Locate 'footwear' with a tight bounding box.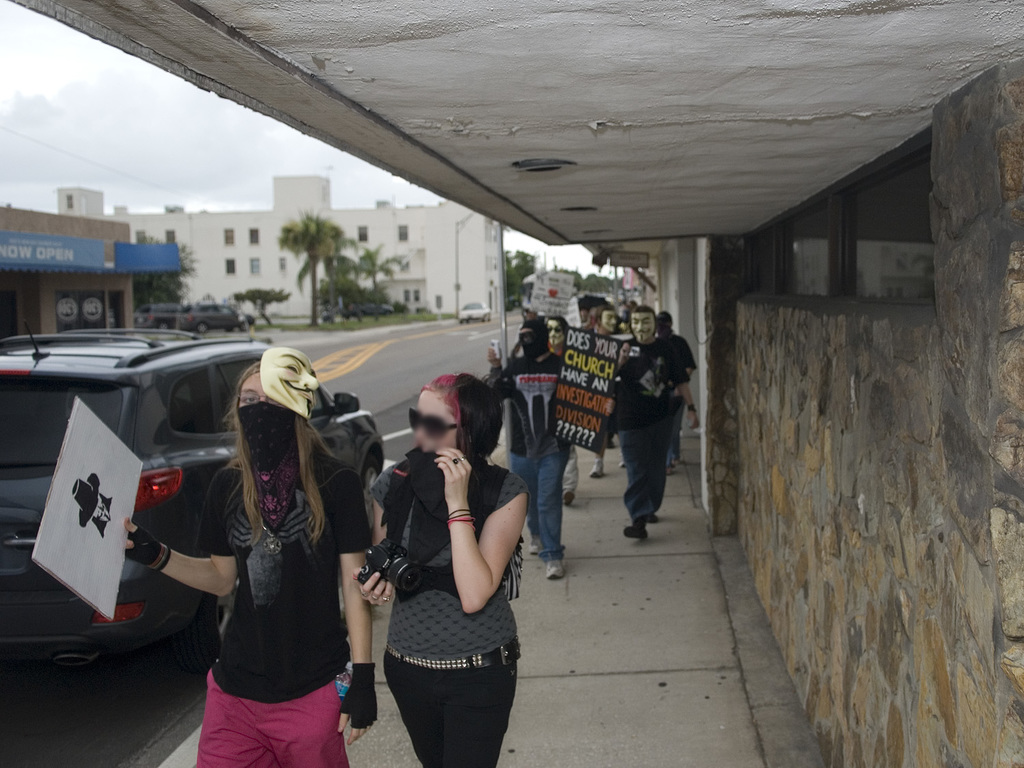
box(623, 457, 625, 467).
